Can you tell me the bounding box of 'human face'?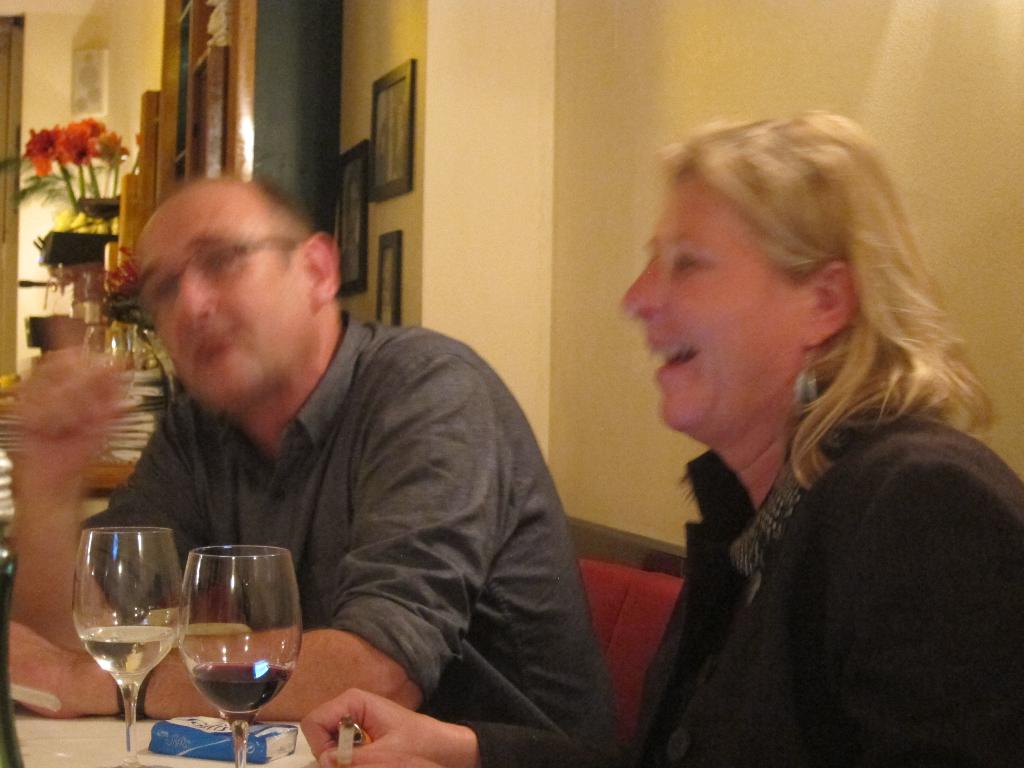
box=[616, 171, 806, 441].
